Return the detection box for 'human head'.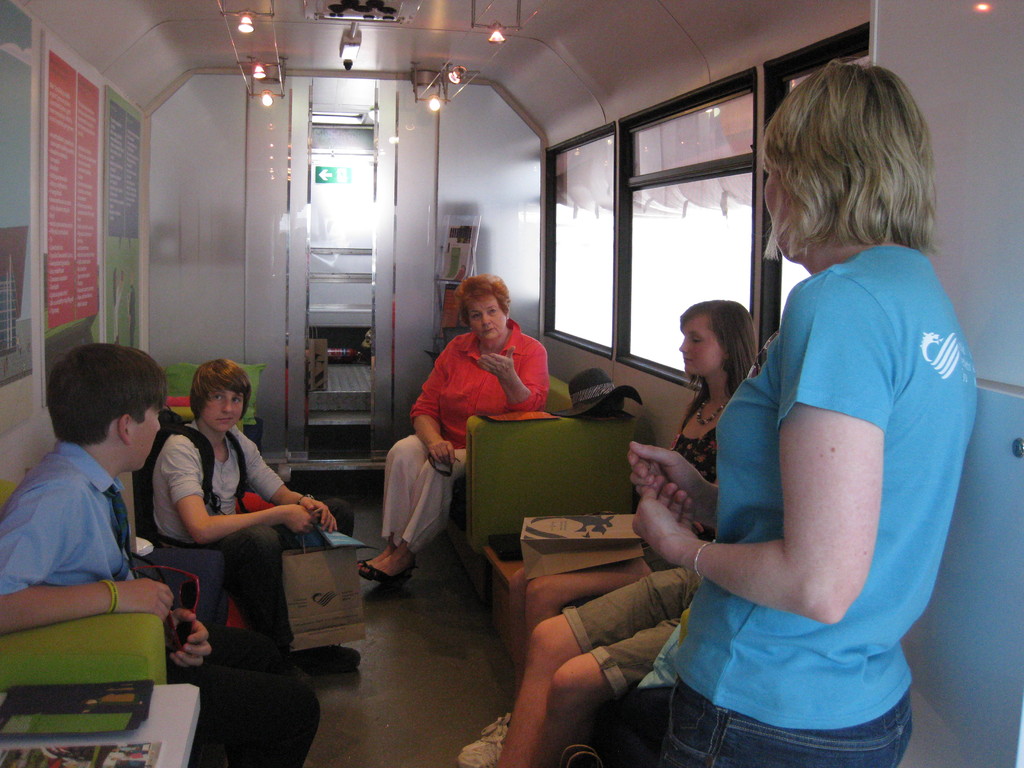
(675,299,760,373).
